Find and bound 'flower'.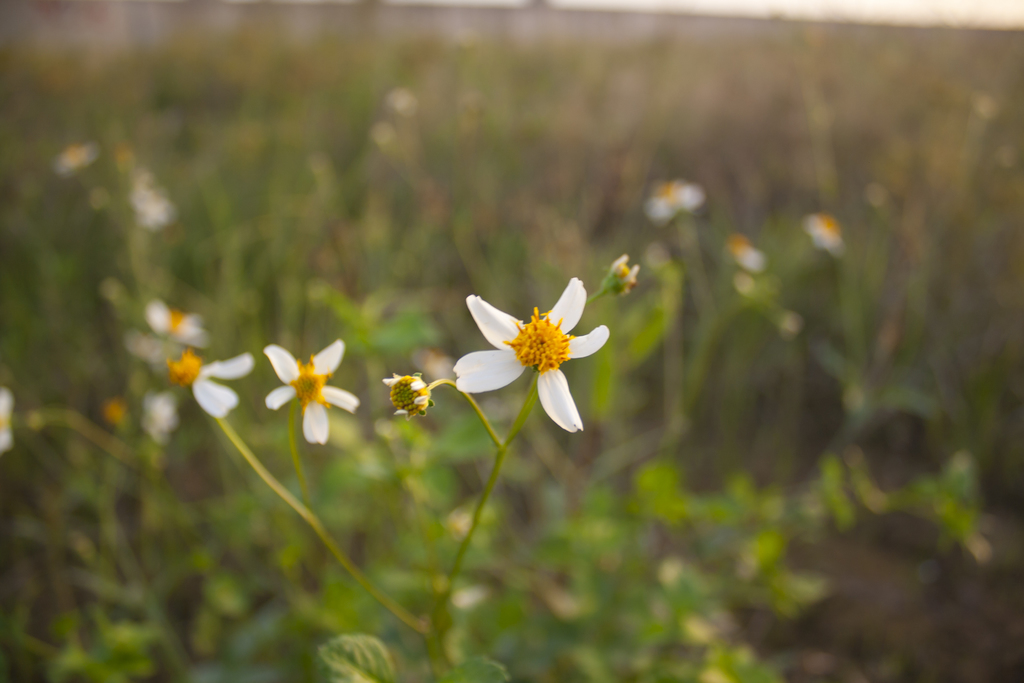
Bound: [x1=145, y1=397, x2=188, y2=447].
